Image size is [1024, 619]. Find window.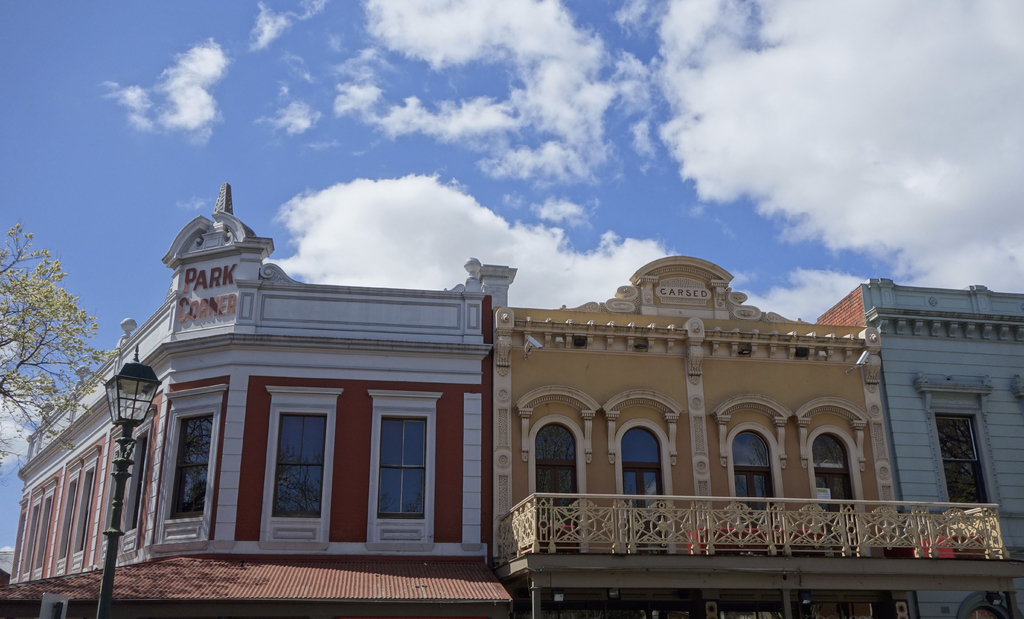
(154, 386, 229, 542).
